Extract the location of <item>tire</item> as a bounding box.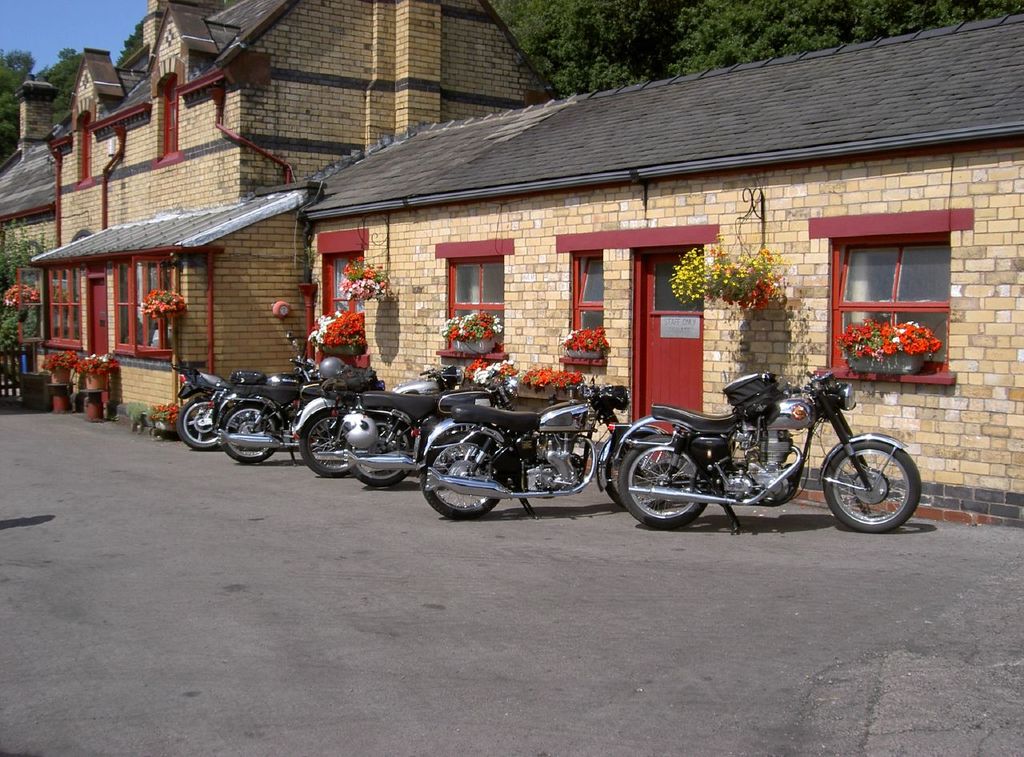
bbox=[298, 407, 357, 474].
